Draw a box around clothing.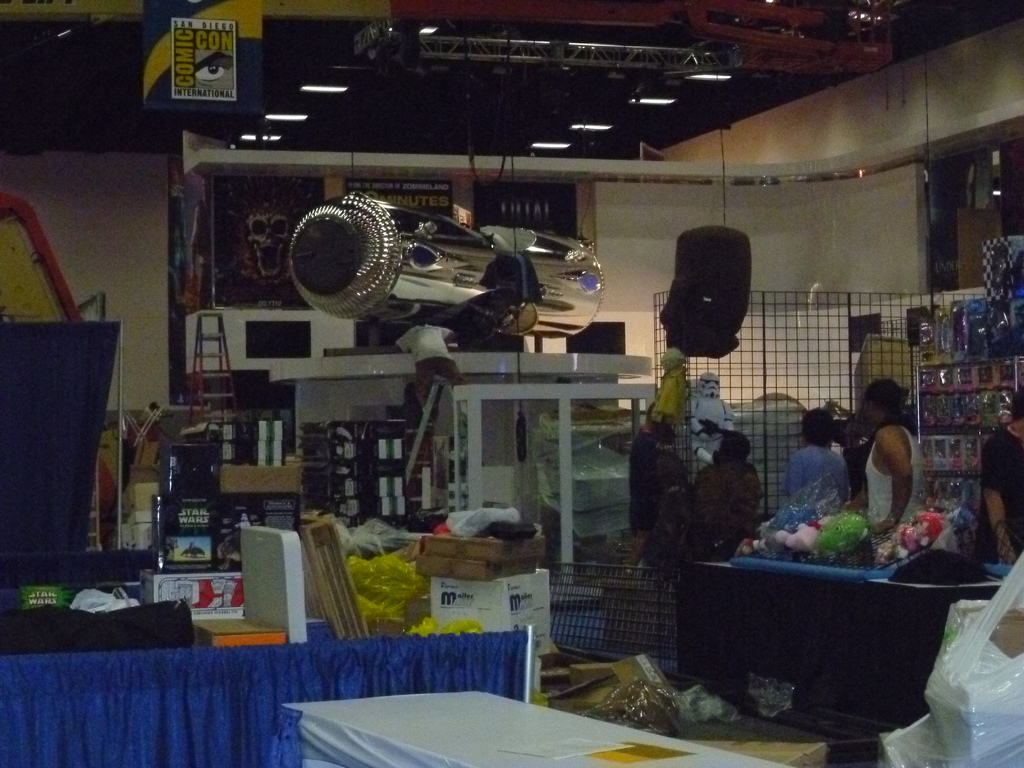
bbox=[625, 426, 676, 525].
